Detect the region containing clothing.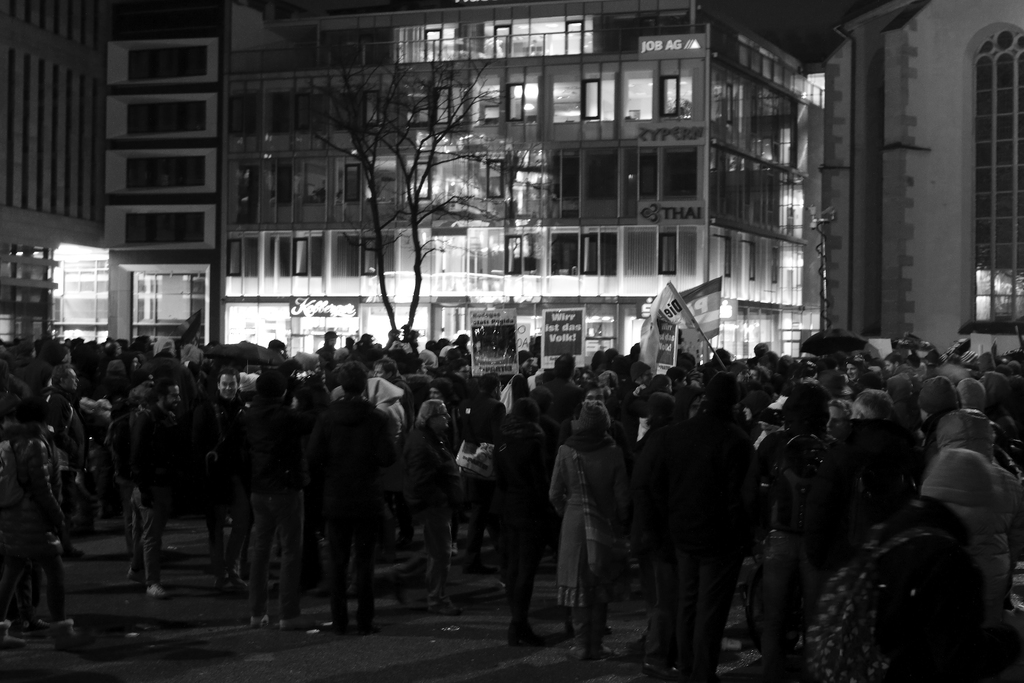
(x1=490, y1=420, x2=551, y2=629).
